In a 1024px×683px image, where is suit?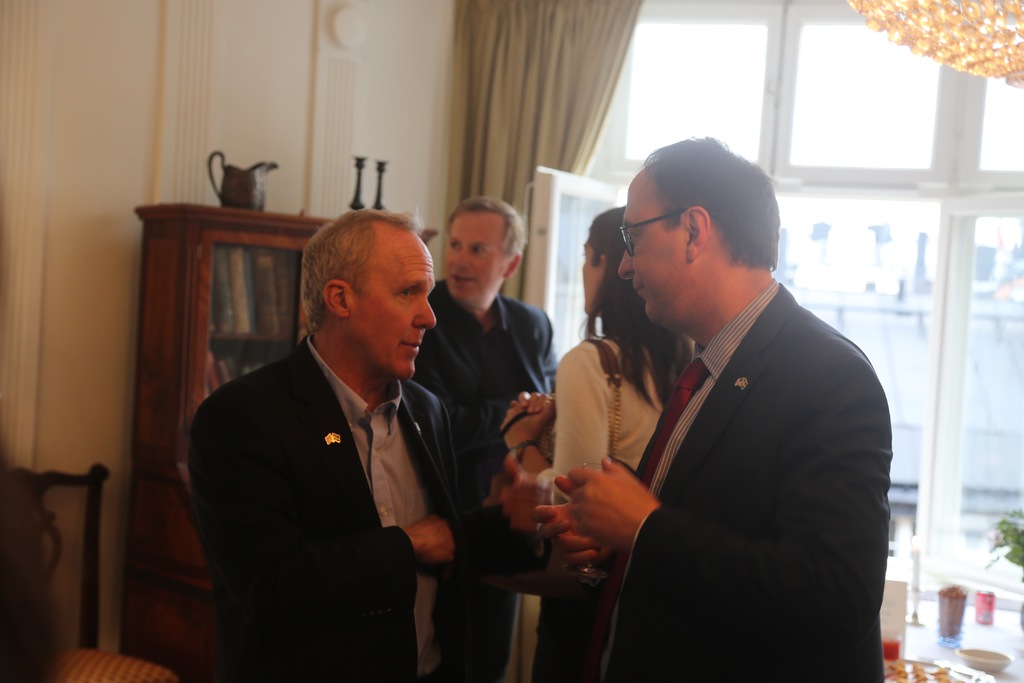
Rect(184, 328, 474, 682).
